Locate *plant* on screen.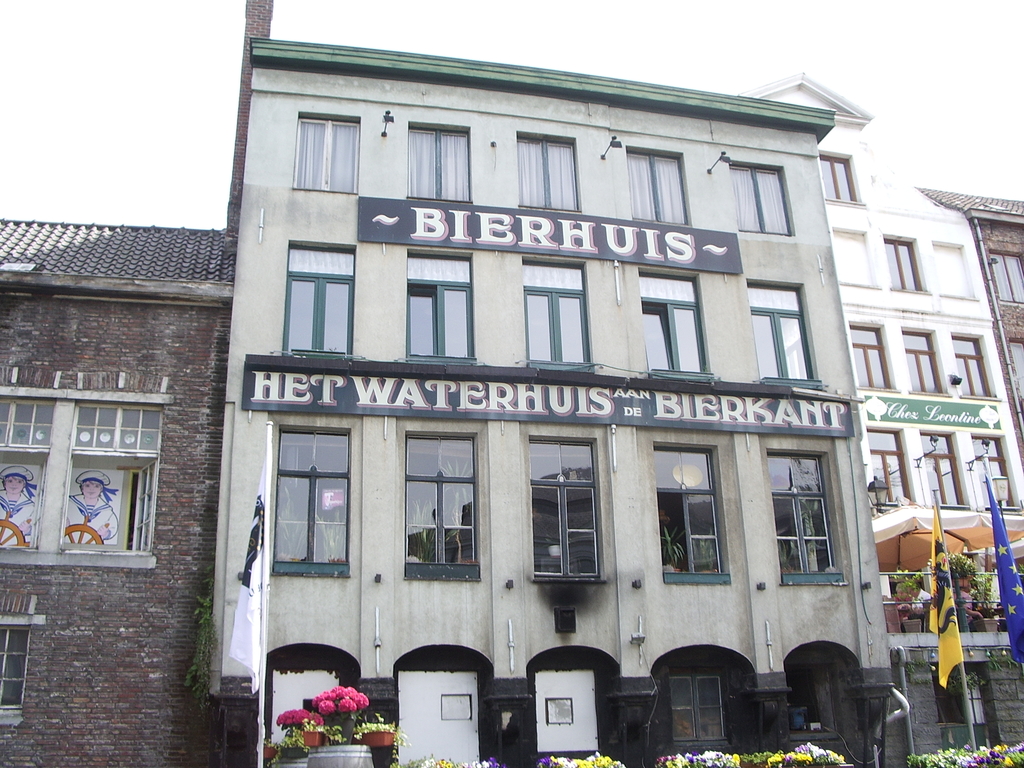
On screen at 292/716/341/743.
